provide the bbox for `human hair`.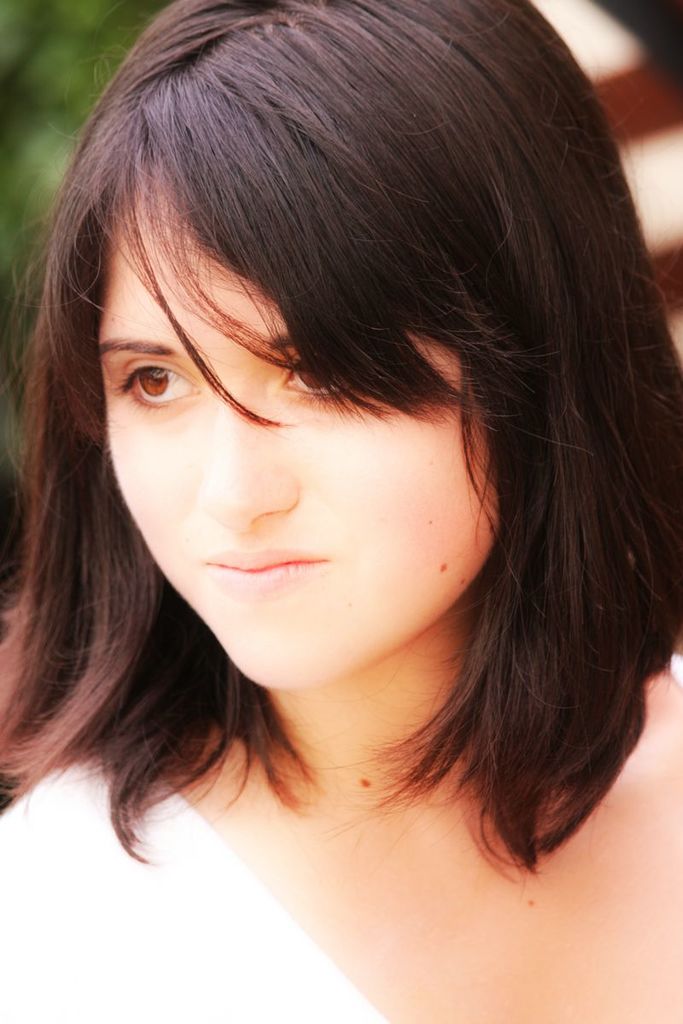
0/0/682/885.
